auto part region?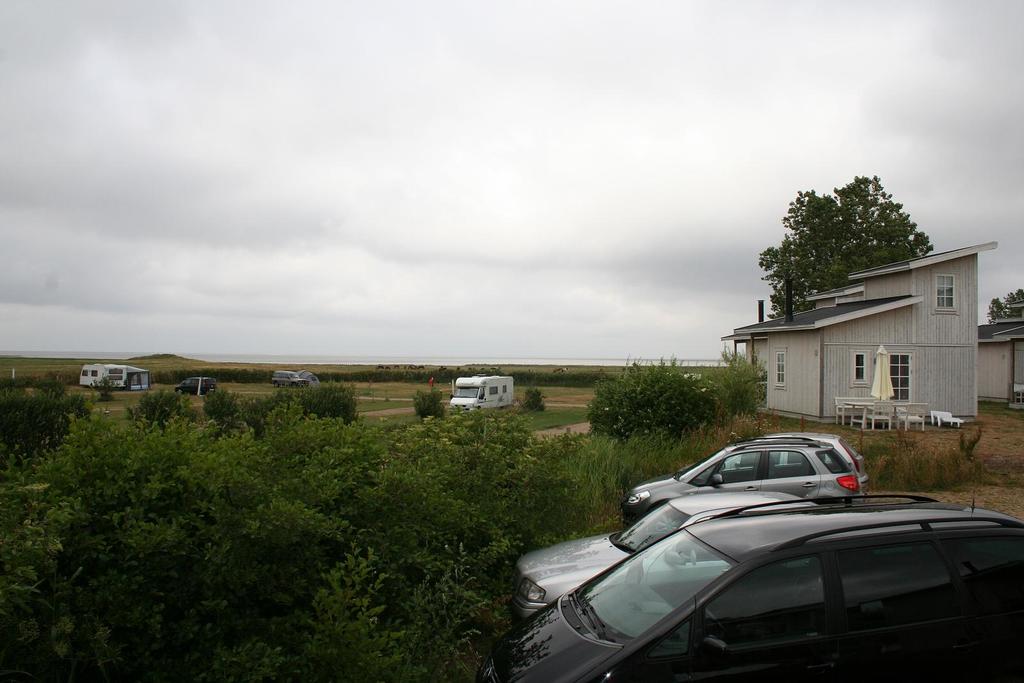
{"x1": 268, "y1": 368, "x2": 326, "y2": 385}
